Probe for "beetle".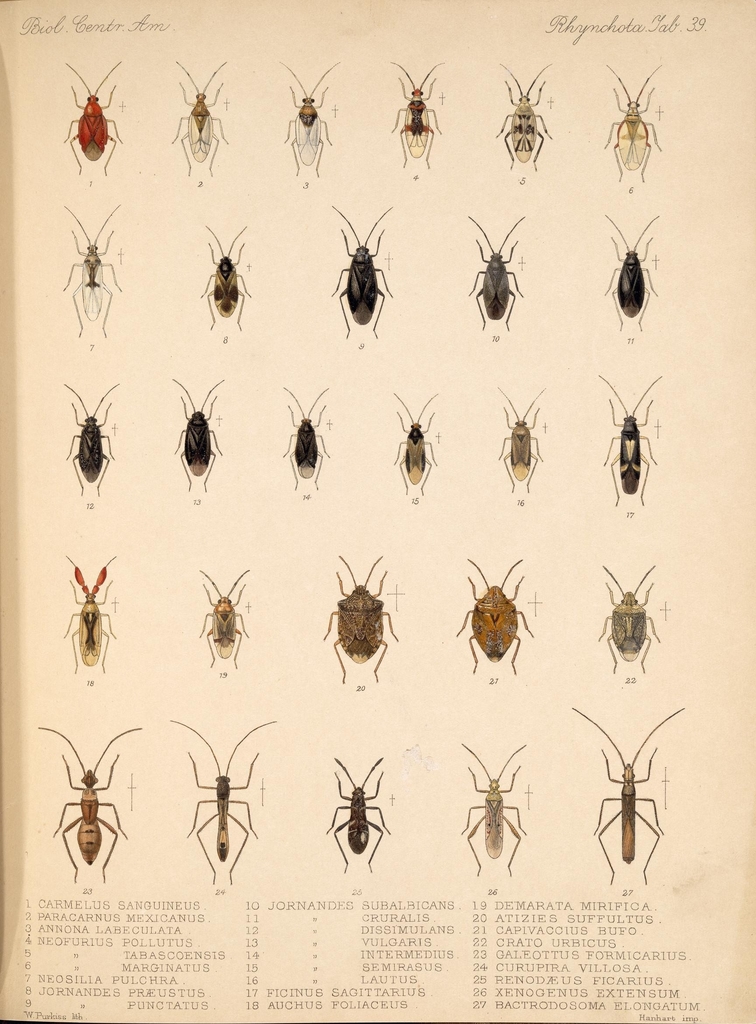
Probe result: left=66, top=381, right=118, bottom=493.
